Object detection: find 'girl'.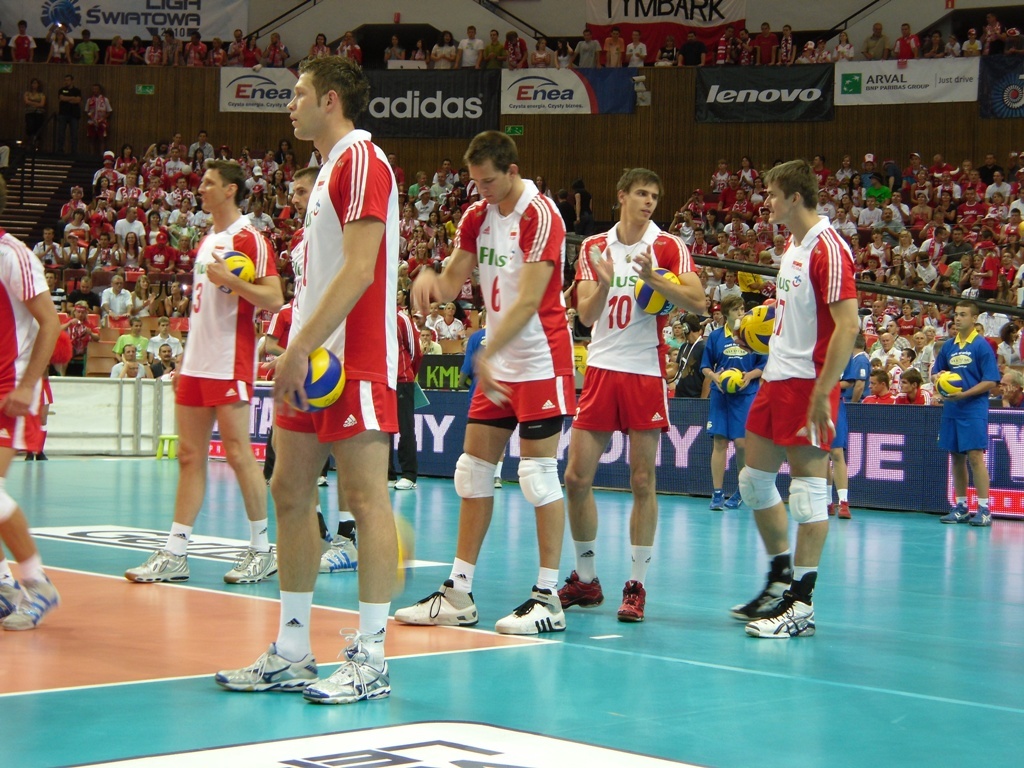
992:321:1022:374.
